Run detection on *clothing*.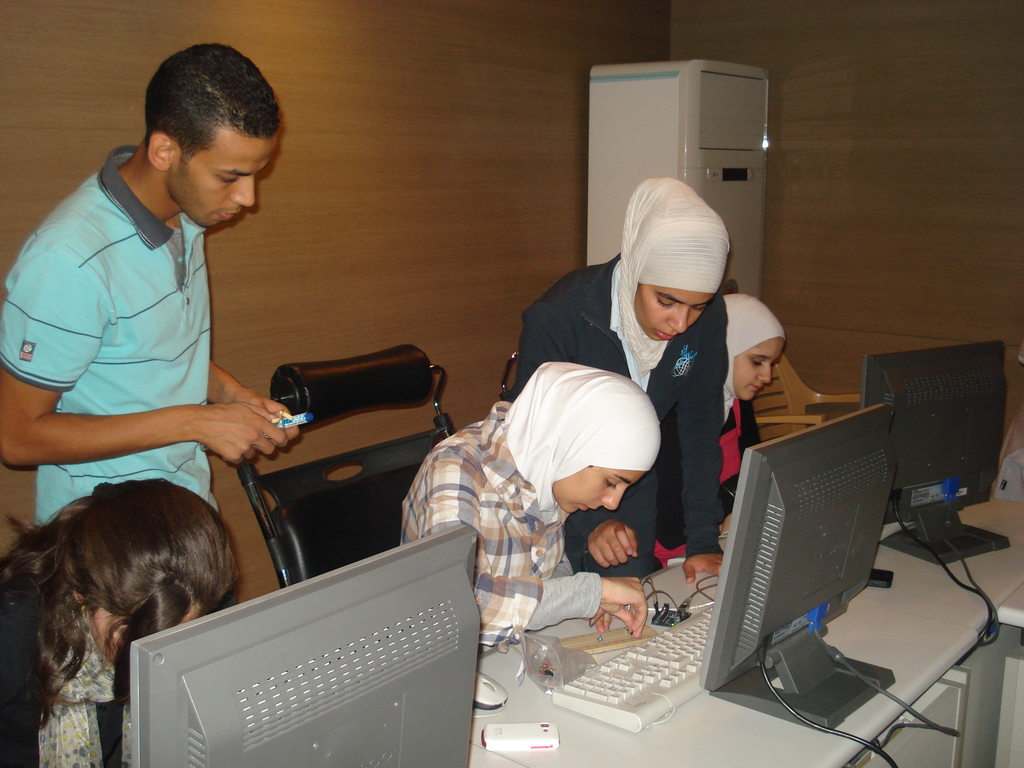
Result: 401:397:604:648.
